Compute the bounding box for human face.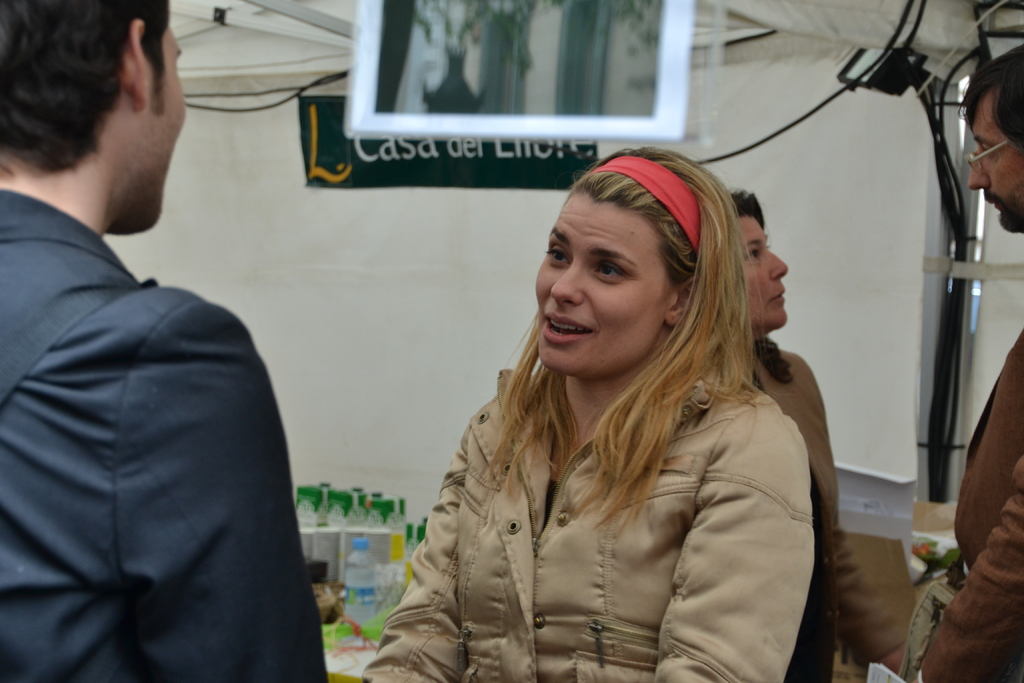
box=[967, 85, 1023, 234].
